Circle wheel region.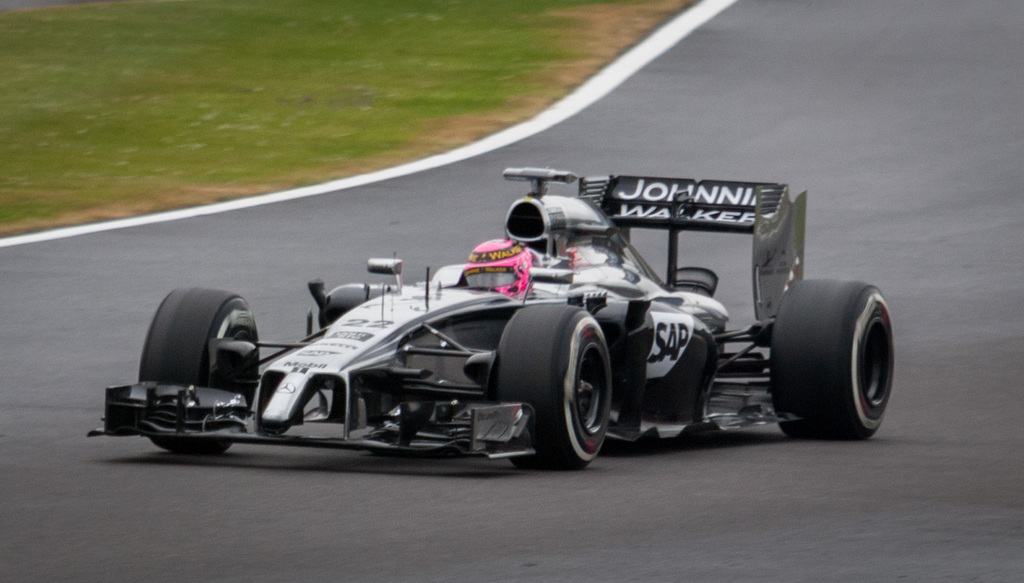
Region: bbox=[140, 287, 259, 457].
